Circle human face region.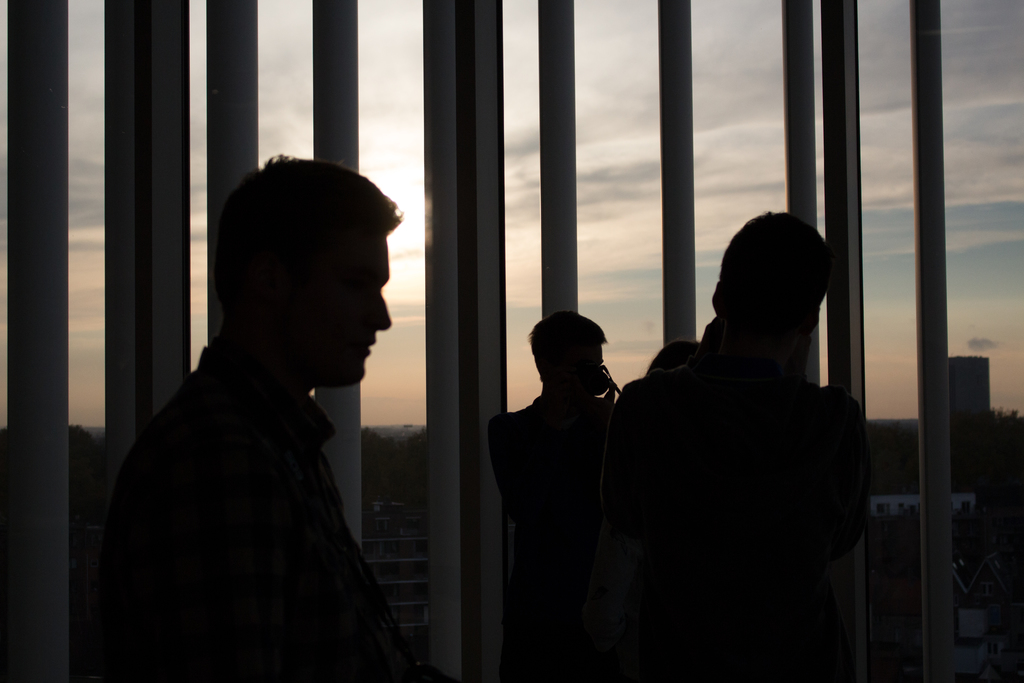
Region: left=285, top=232, right=390, bottom=379.
